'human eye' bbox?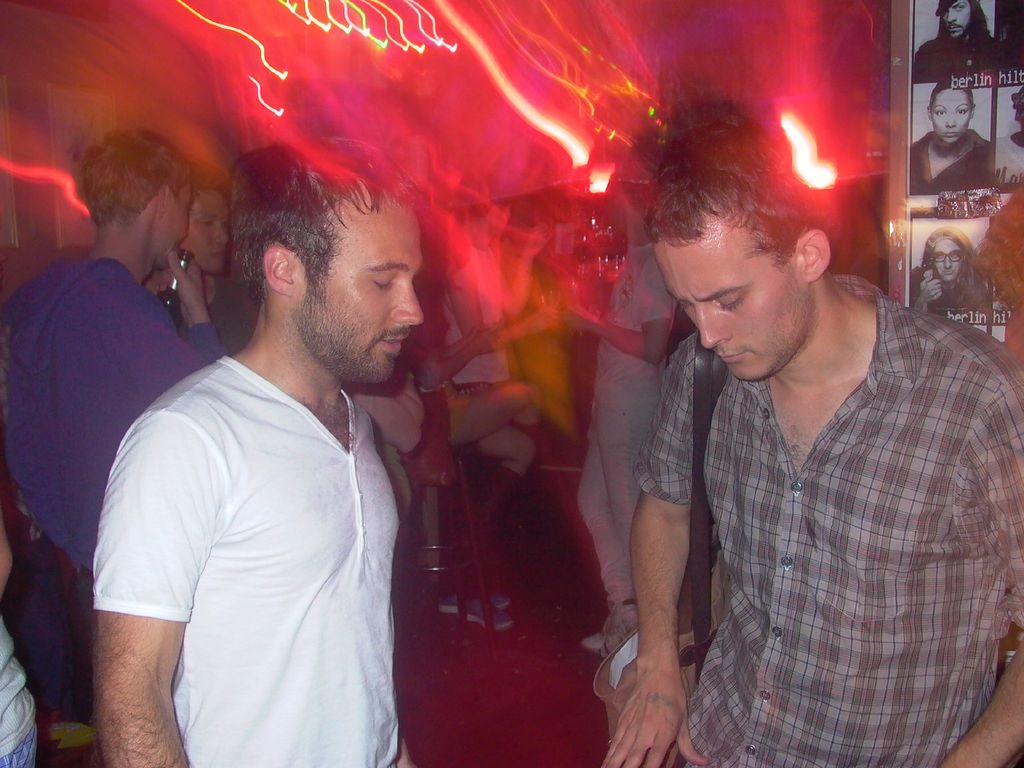
(left=952, top=2, right=966, bottom=13)
